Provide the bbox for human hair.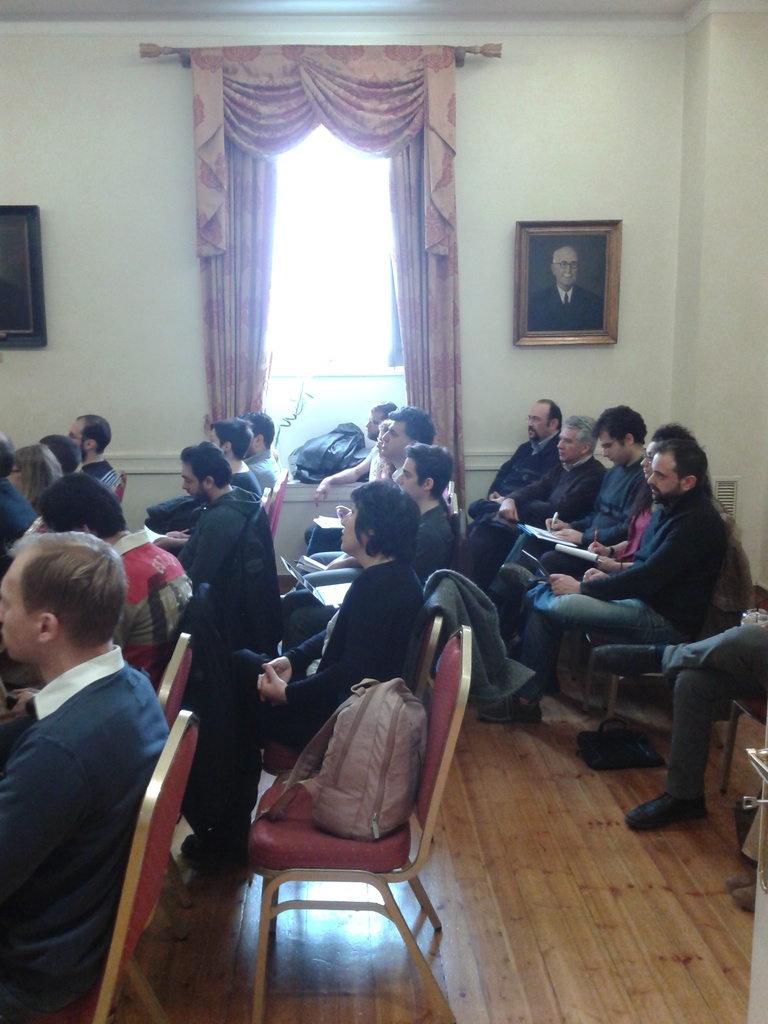
BBox(77, 417, 111, 457).
